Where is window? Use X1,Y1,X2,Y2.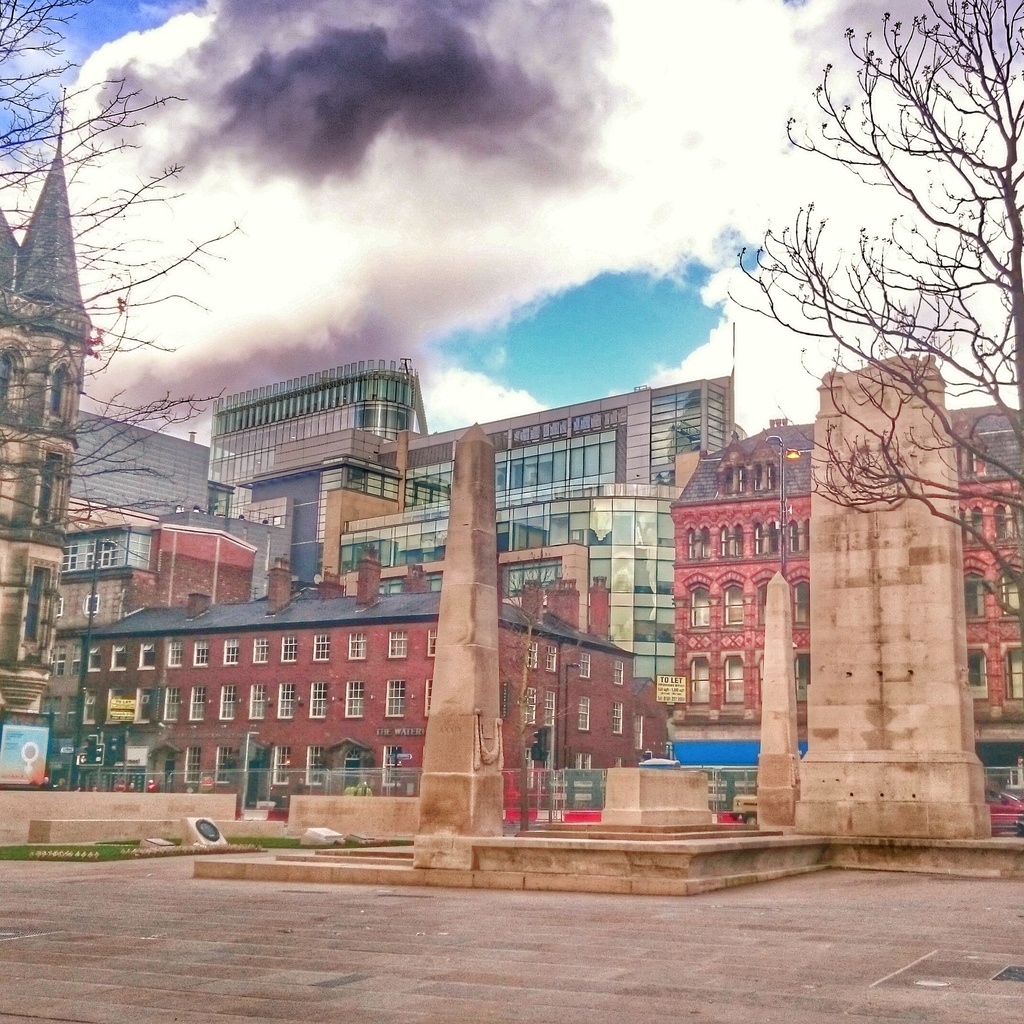
575,696,591,731.
